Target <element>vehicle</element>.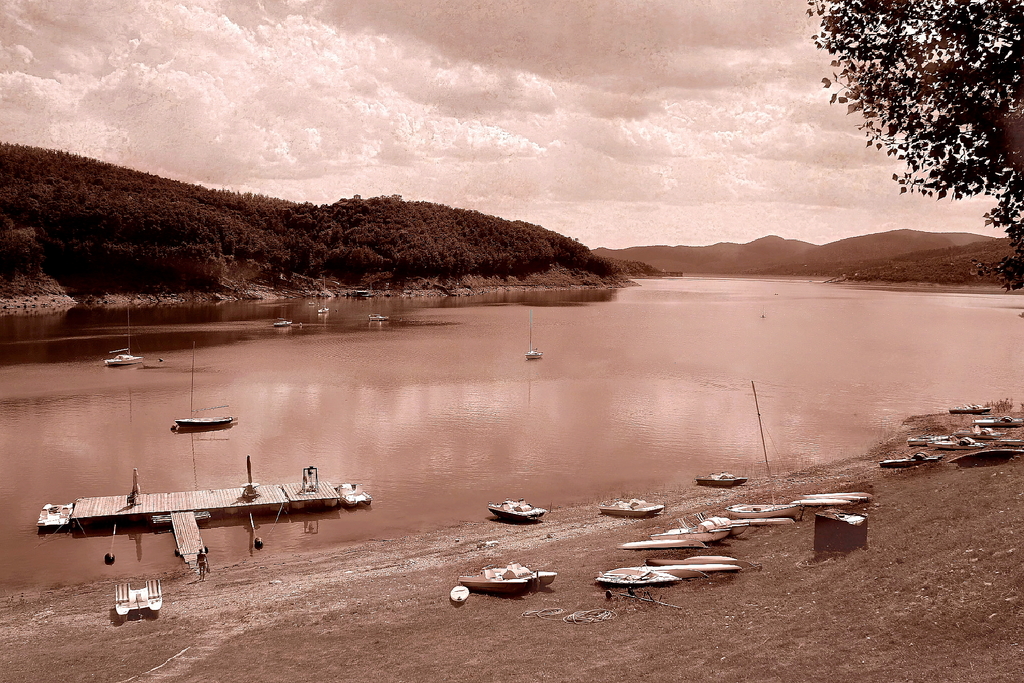
Target region: box=[811, 491, 874, 509].
